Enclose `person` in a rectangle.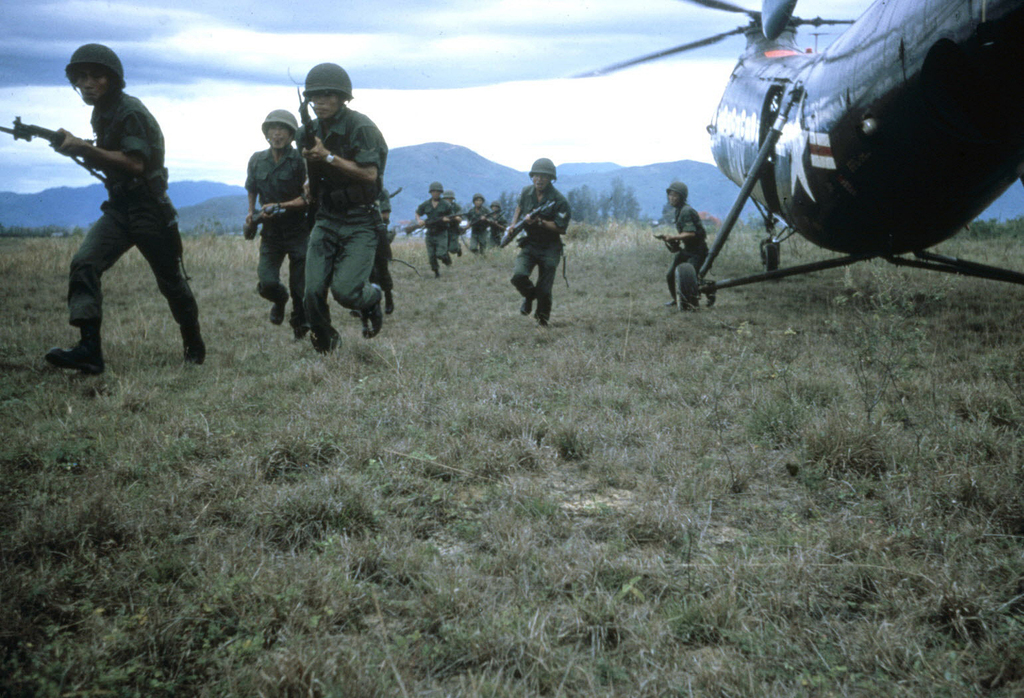
crop(241, 106, 318, 337).
